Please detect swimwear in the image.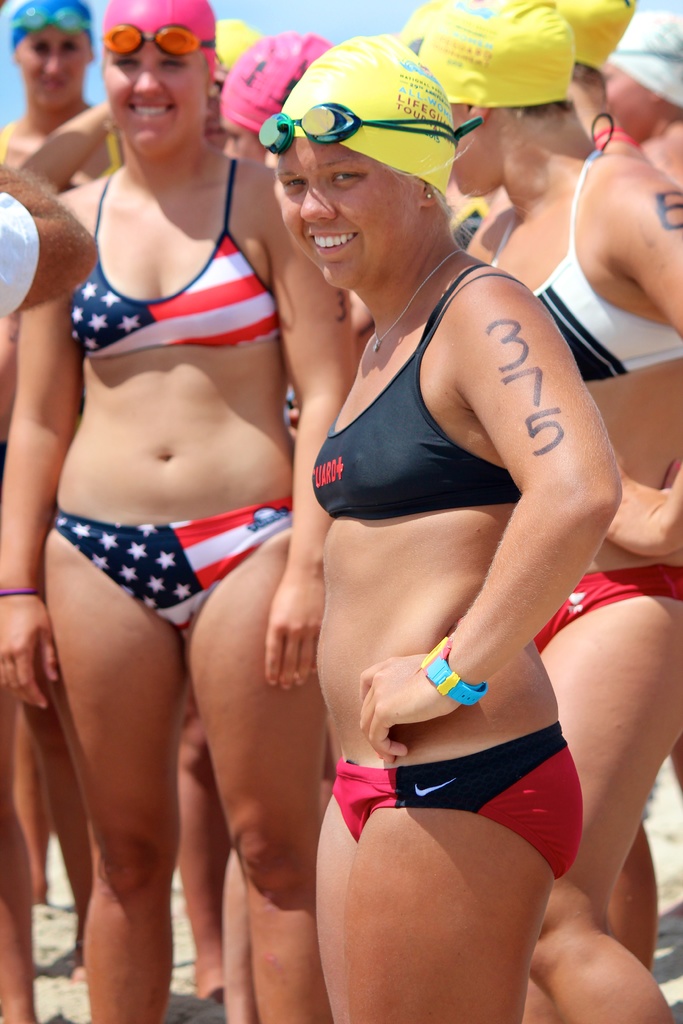
(333,724,583,884).
